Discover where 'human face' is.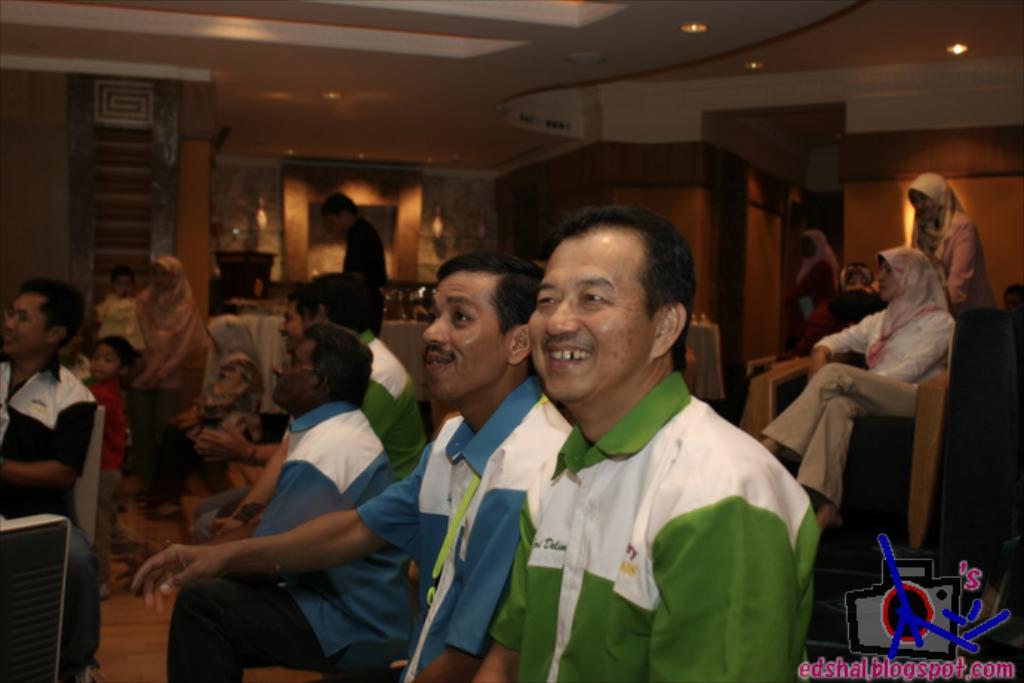
Discovered at 911 184 942 227.
